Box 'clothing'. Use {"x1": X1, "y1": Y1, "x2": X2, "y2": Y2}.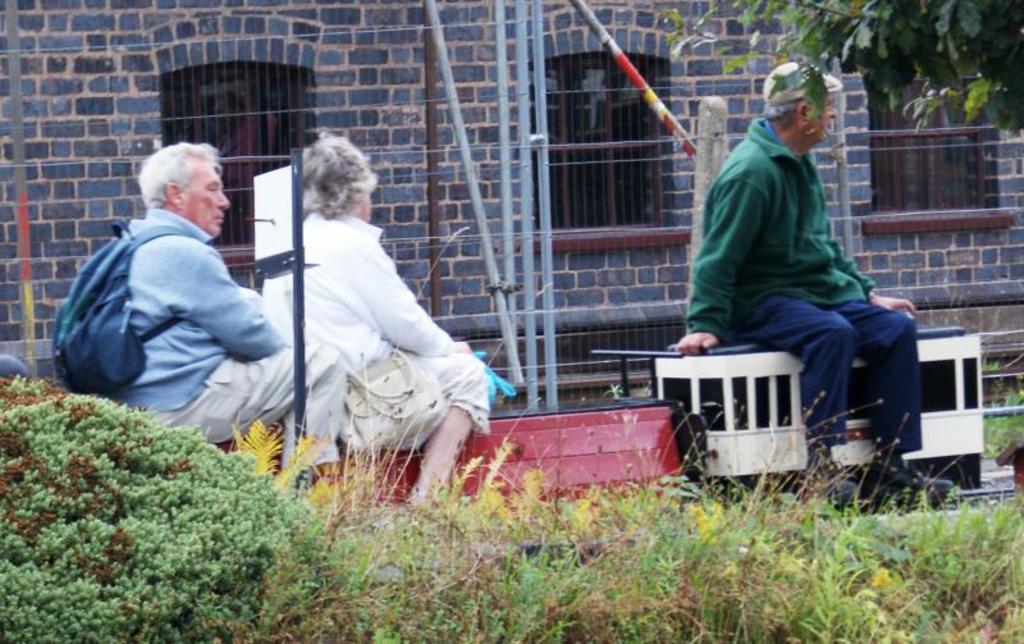
{"x1": 60, "y1": 204, "x2": 344, "y2": 506}.
